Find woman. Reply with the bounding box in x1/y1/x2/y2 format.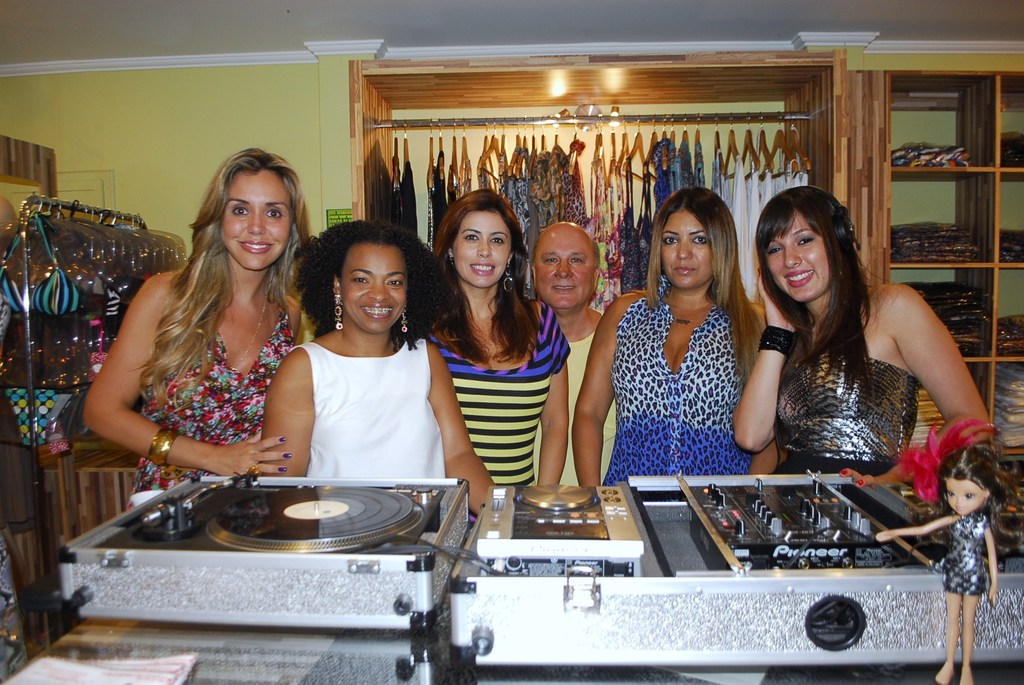
413/187/570/517.
